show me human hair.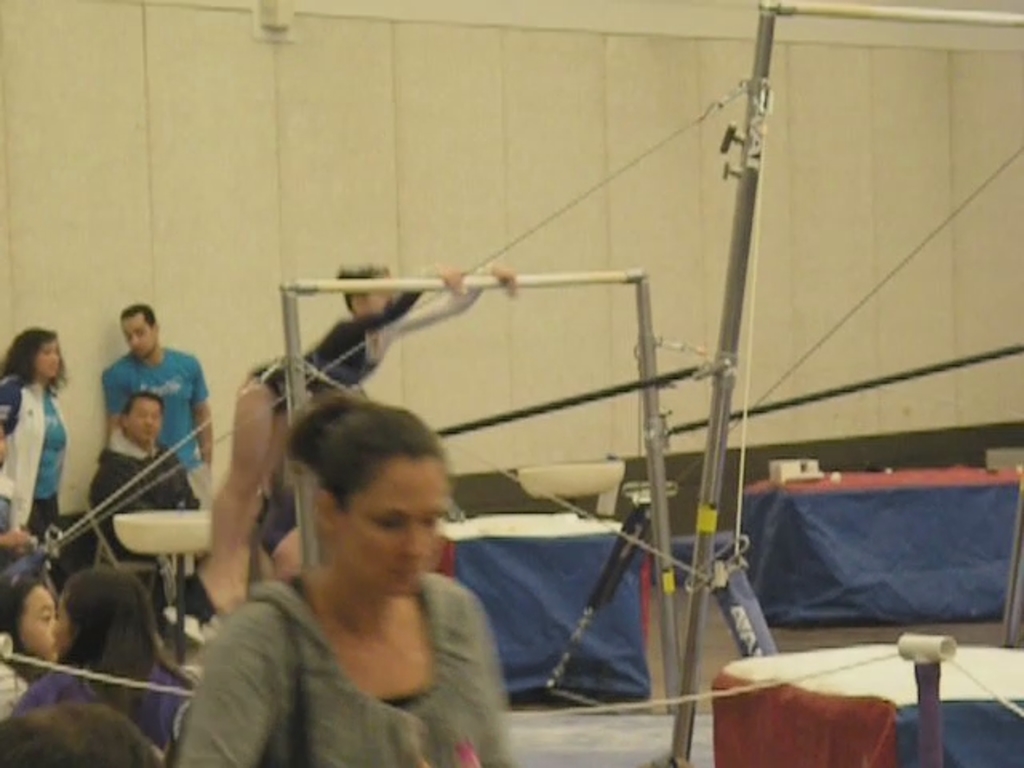
human hair is here: [272, 384, 448, 512].
